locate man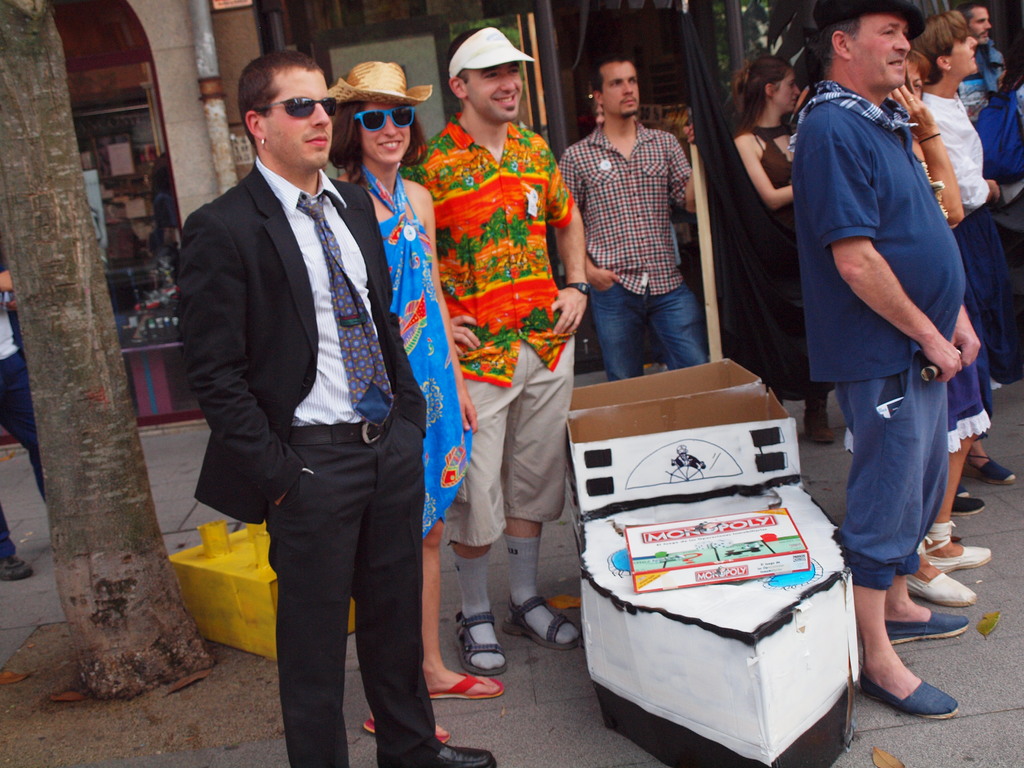
552/58/713/381
